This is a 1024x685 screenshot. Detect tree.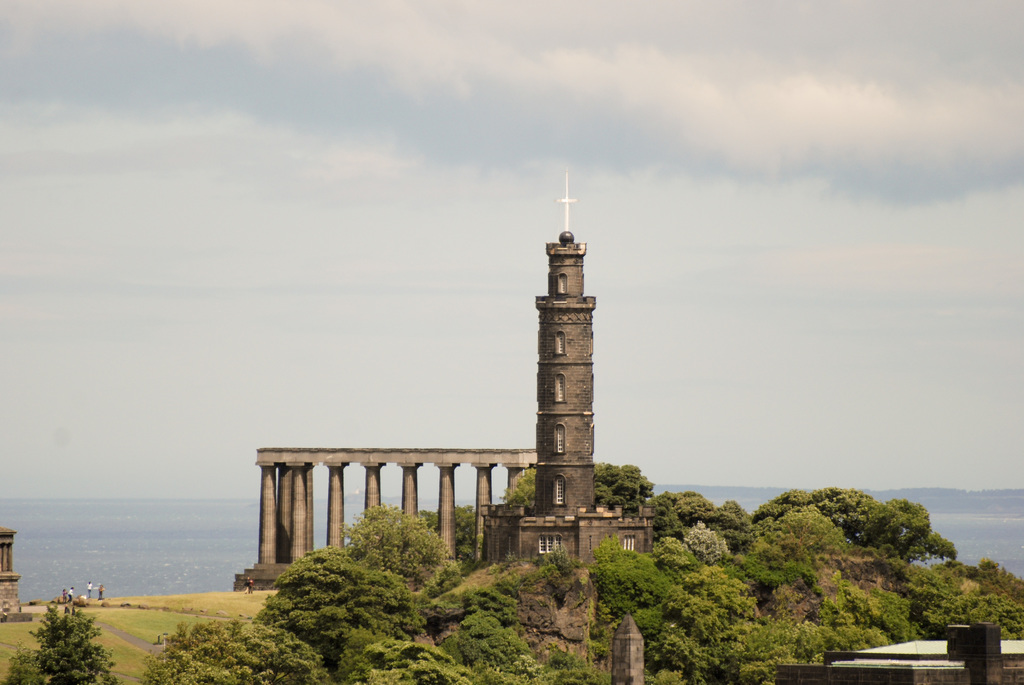
Rect(749, 480, 956, 553).
